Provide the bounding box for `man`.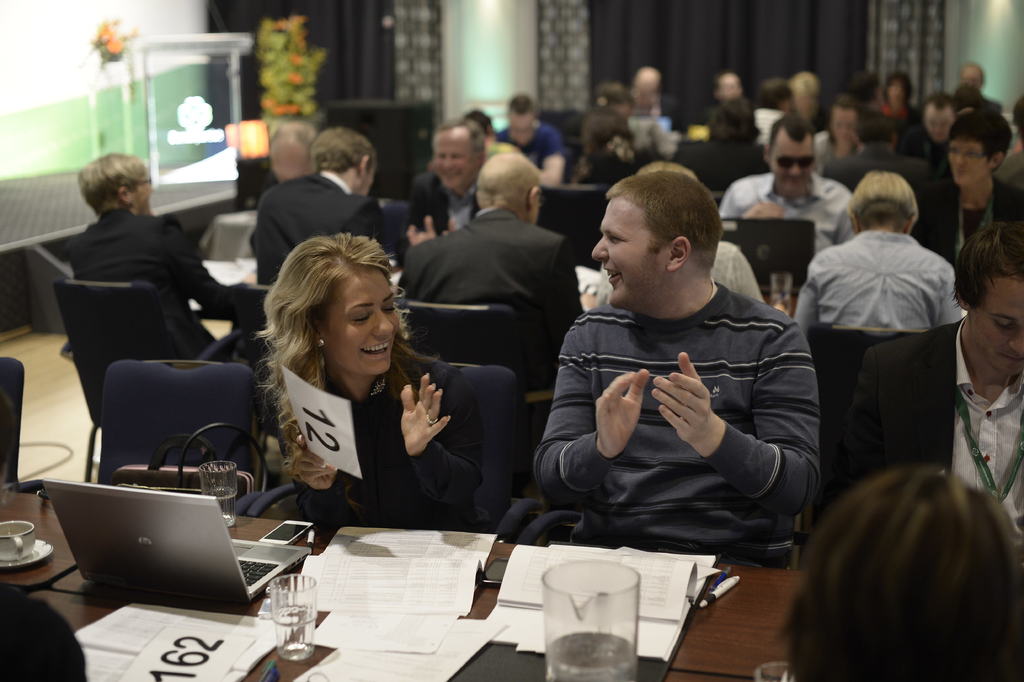
rect(531, 162, 819, 570).
